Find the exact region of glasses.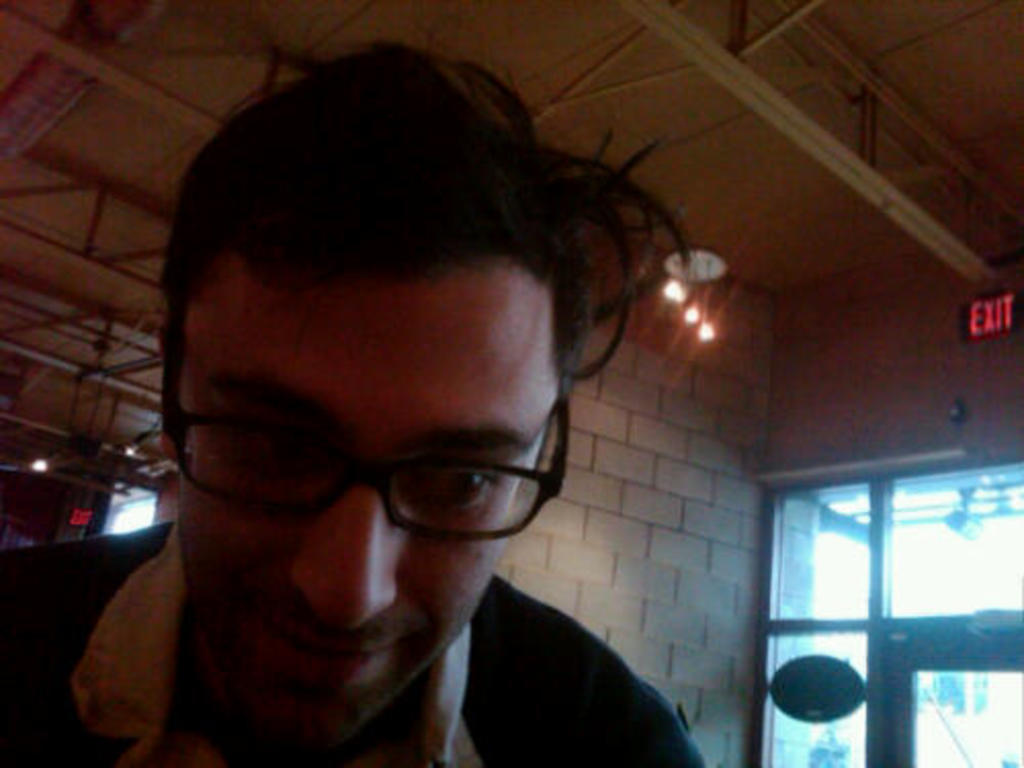
Exact region: [166,379,575,541].
